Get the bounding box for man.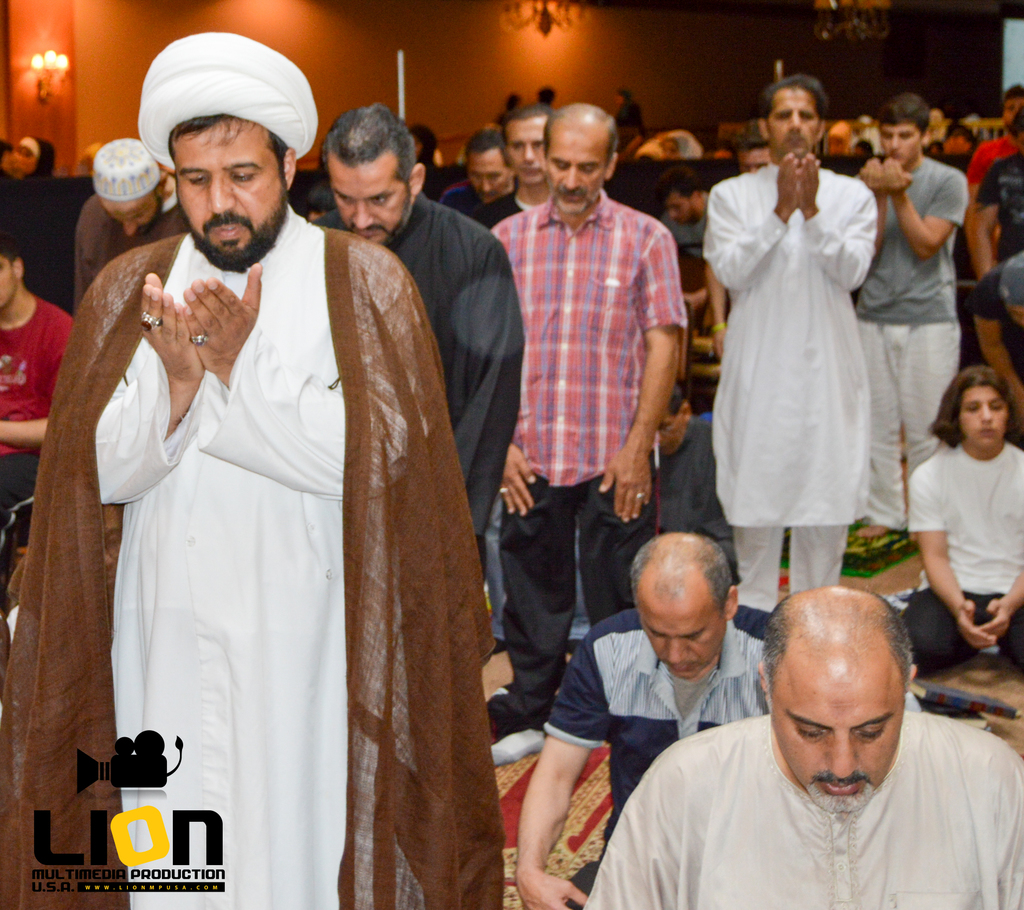
0:234:78:577.
